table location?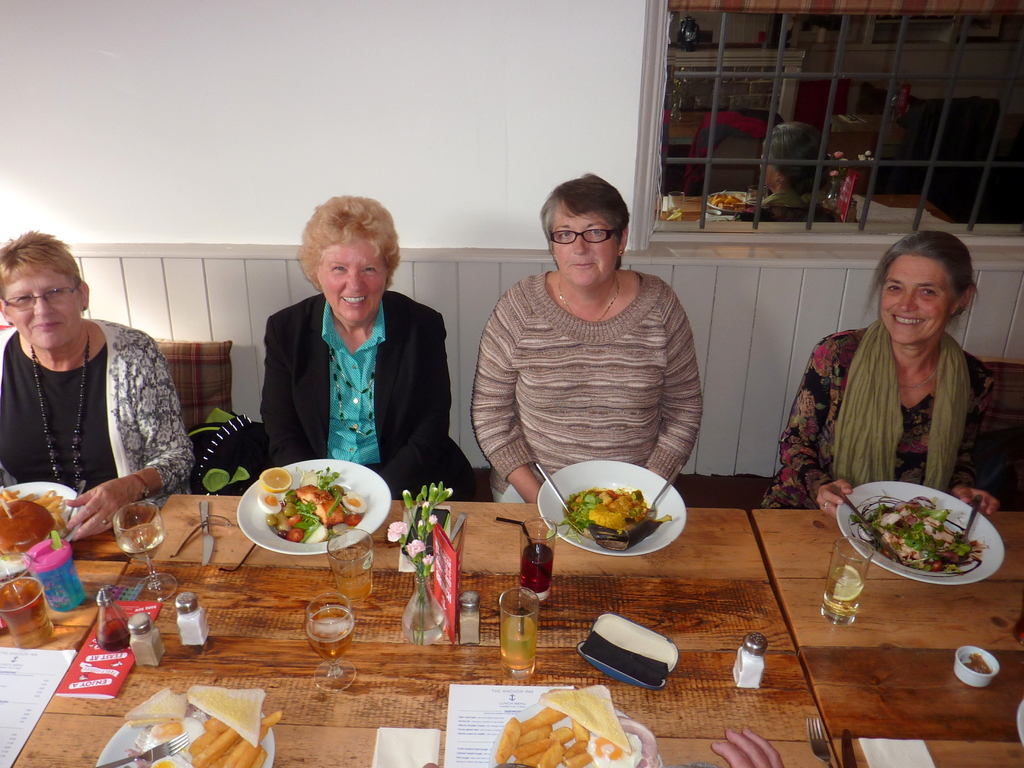
x1=0 y1=477 x2=161 y2=765
